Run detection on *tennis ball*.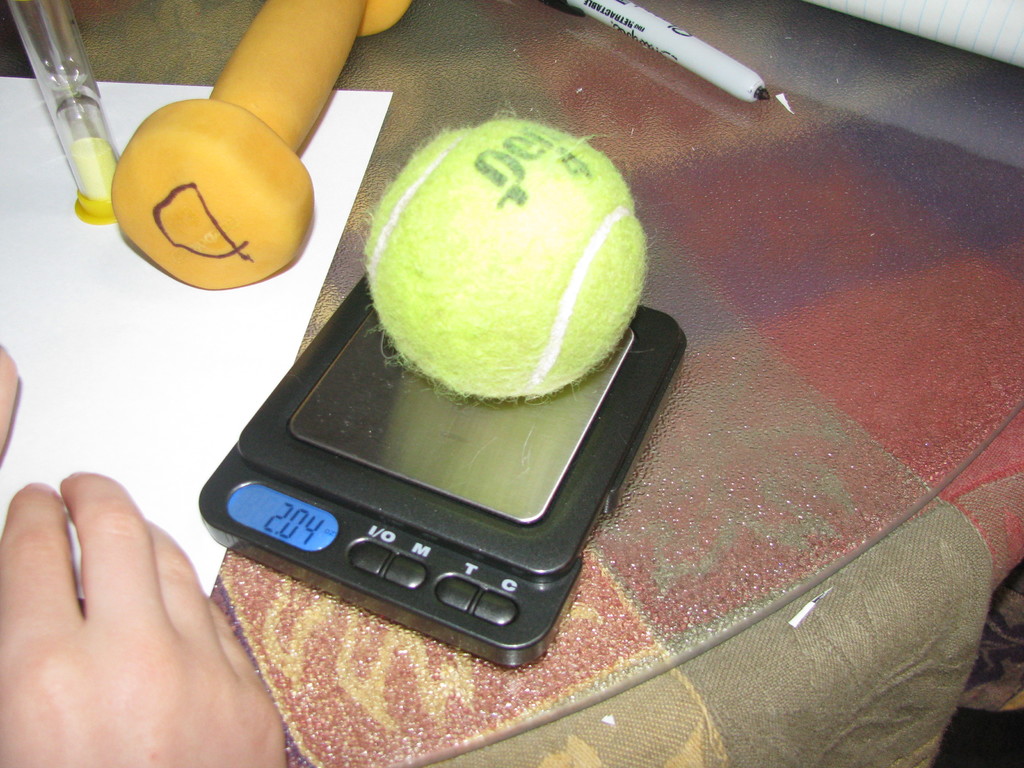
Result: {"x1": 349, "y1": 102, "x2": 653, "y2": 404}.
